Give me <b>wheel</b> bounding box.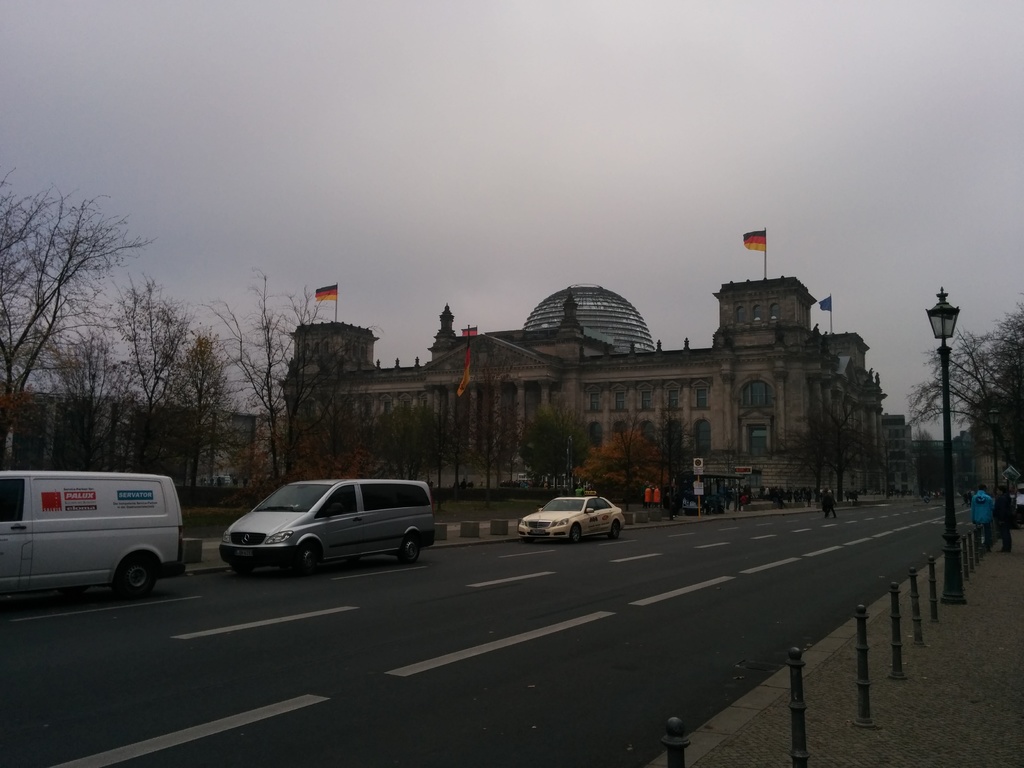
box(116, 556, 157, 600).
